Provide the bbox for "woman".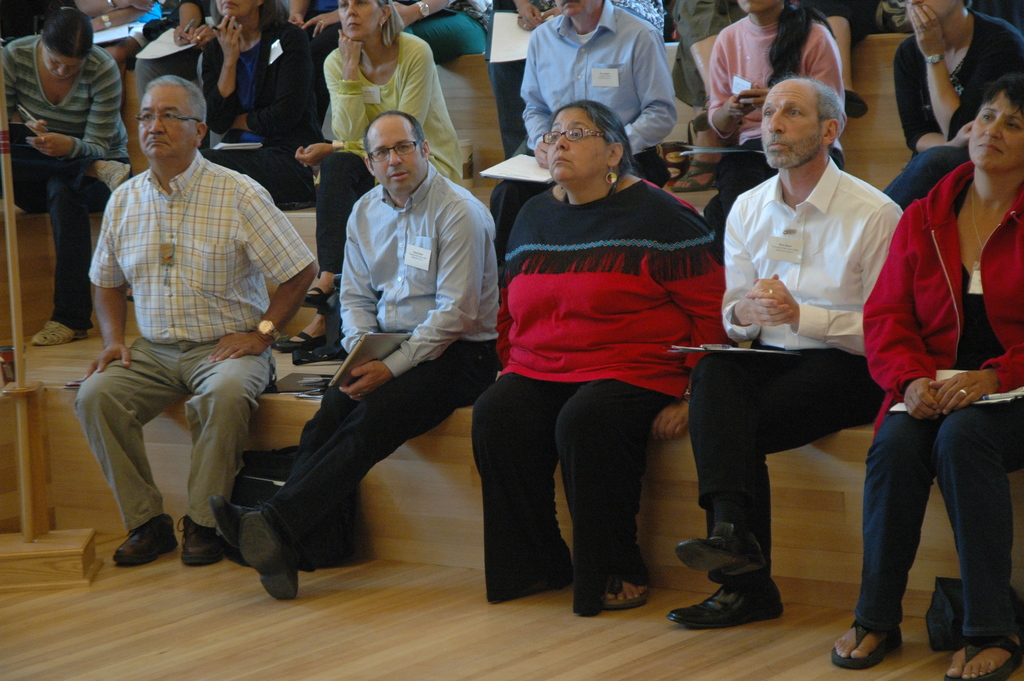
[463,97,730,620].
